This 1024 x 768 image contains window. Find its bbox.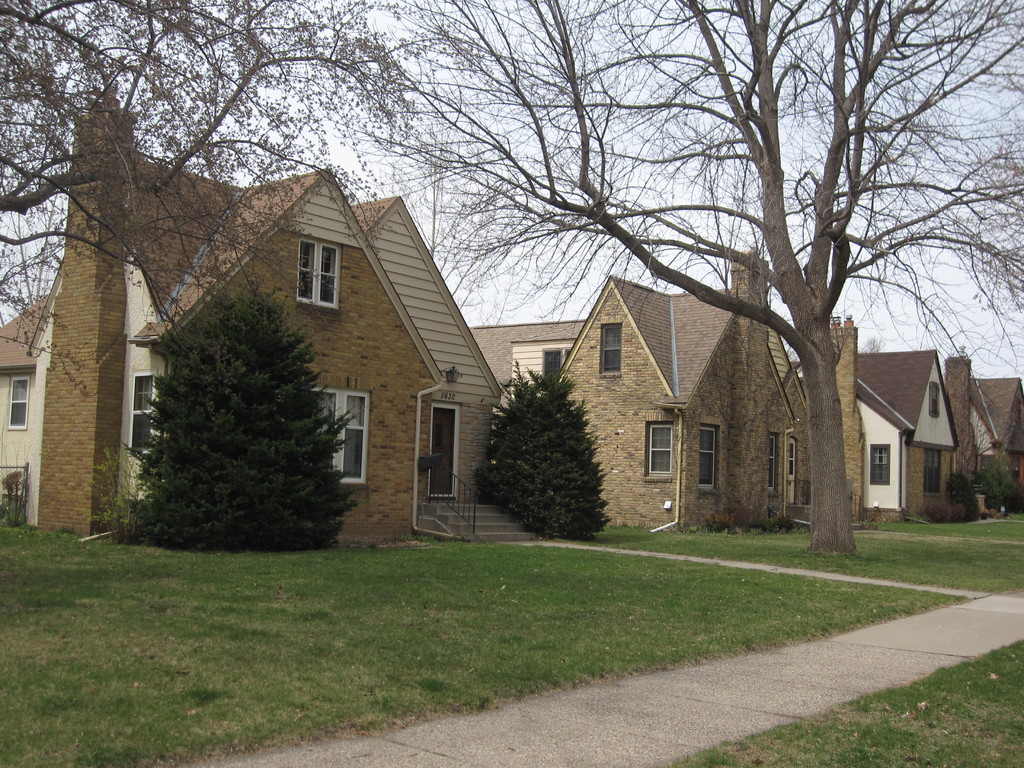
699,426,716,487.
